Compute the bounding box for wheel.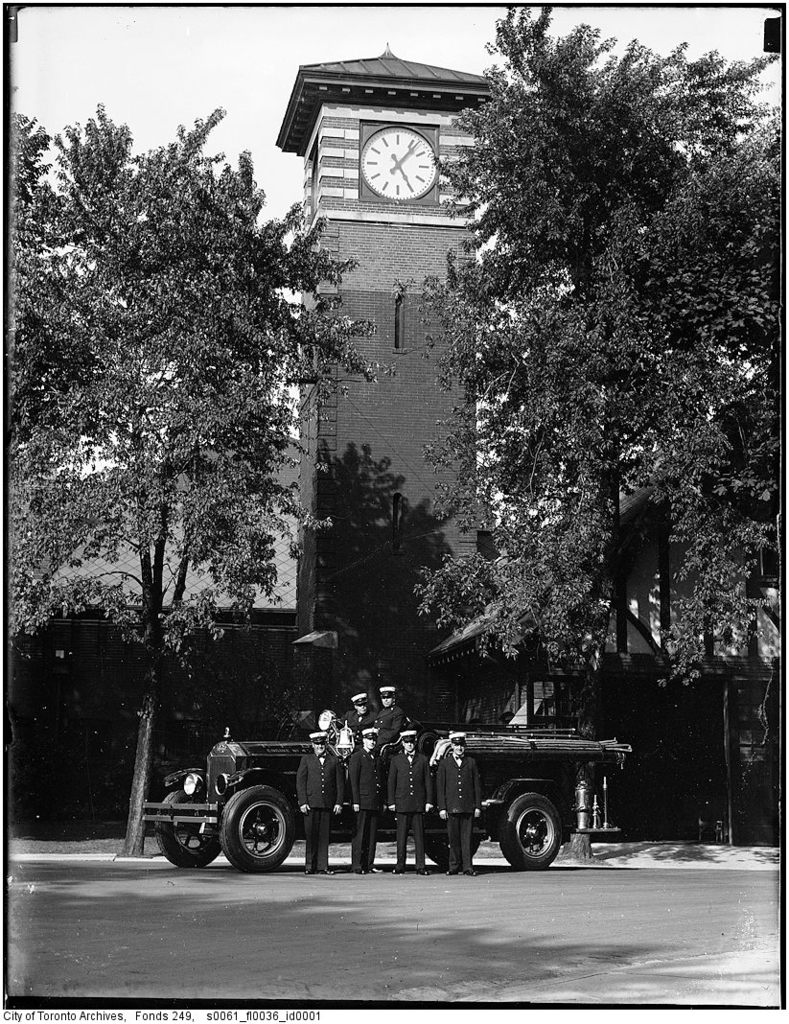
[x1=502, y1=795, x2=561, y2=873].
